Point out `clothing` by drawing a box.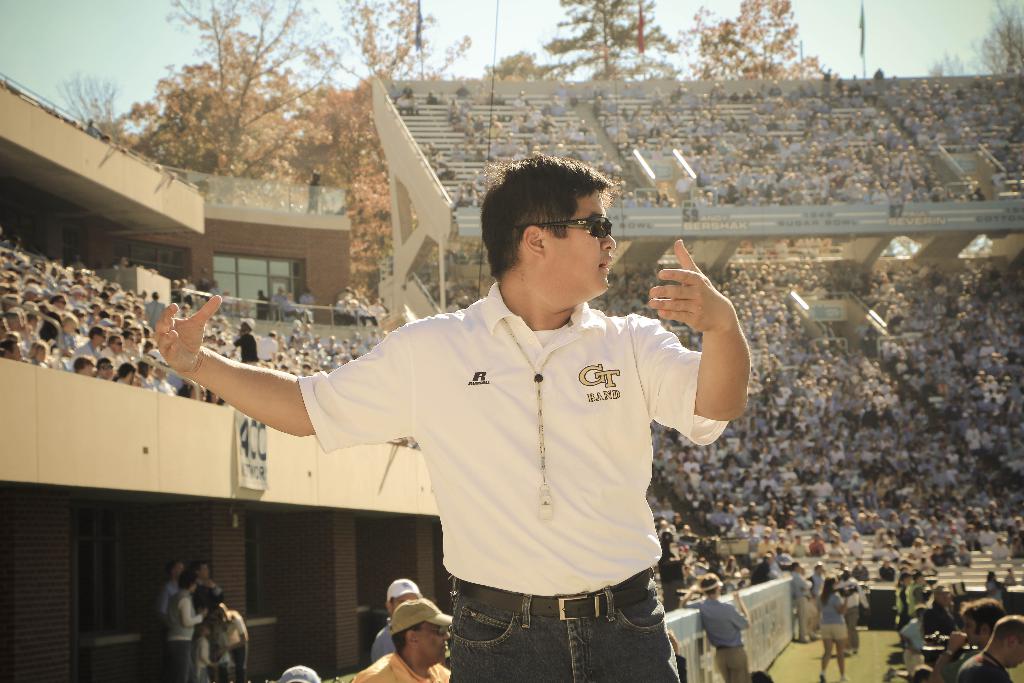
box(189, 579, 232, 607).
